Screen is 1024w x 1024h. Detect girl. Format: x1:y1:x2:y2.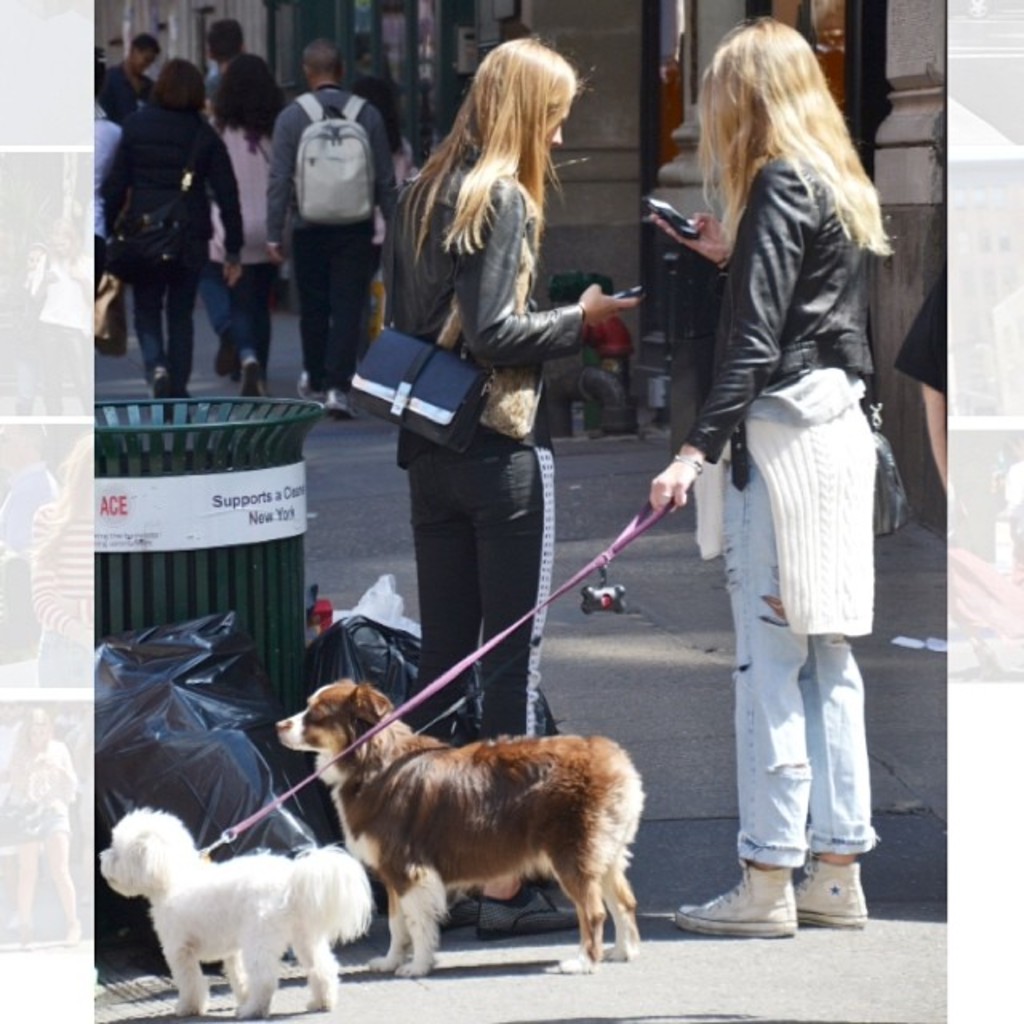
678:10:902:933.
